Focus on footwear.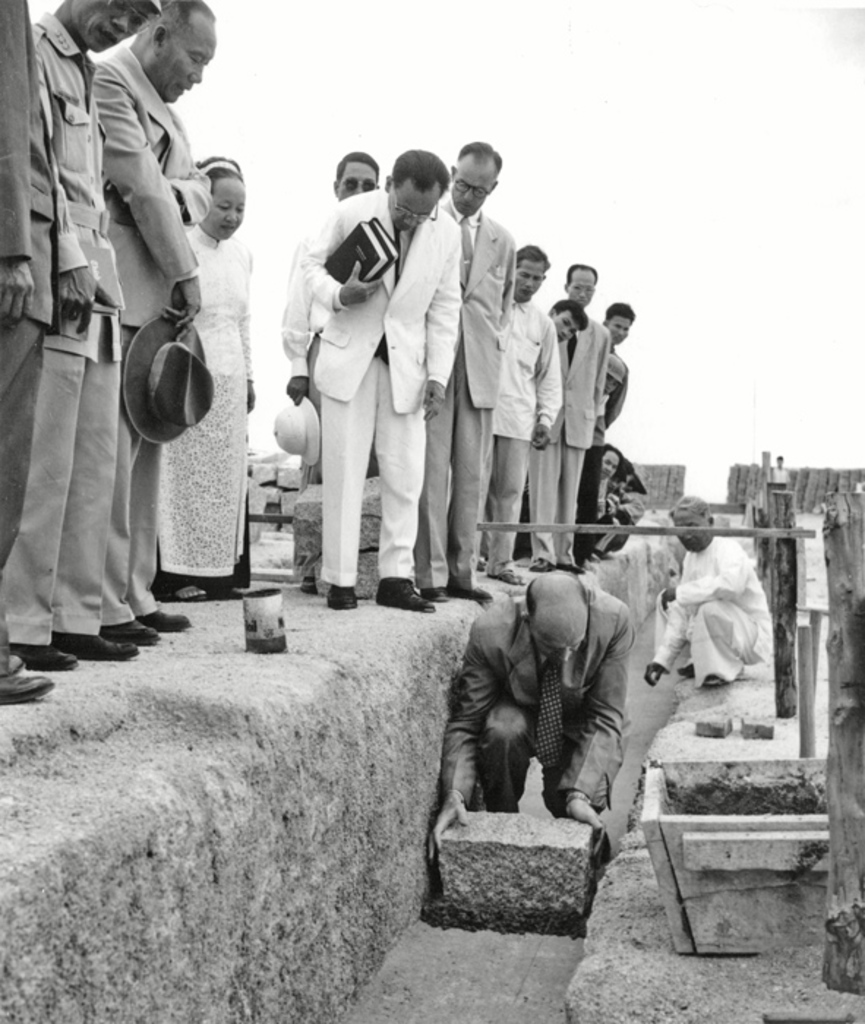
Focused at 679,657,697,674.
